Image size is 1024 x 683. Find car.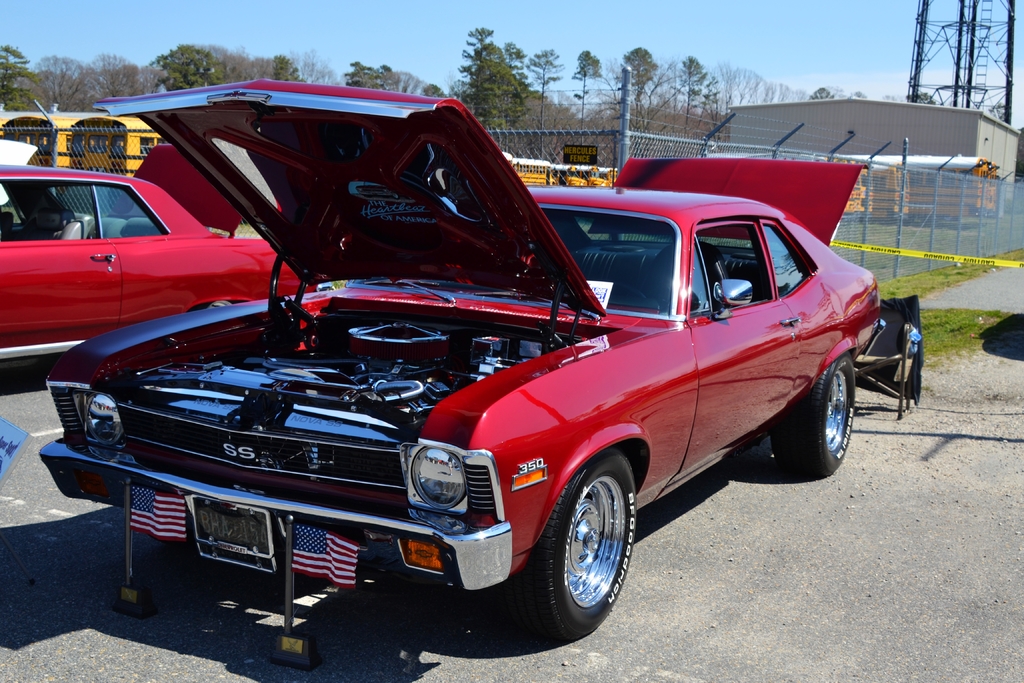
0/165/314/345.
